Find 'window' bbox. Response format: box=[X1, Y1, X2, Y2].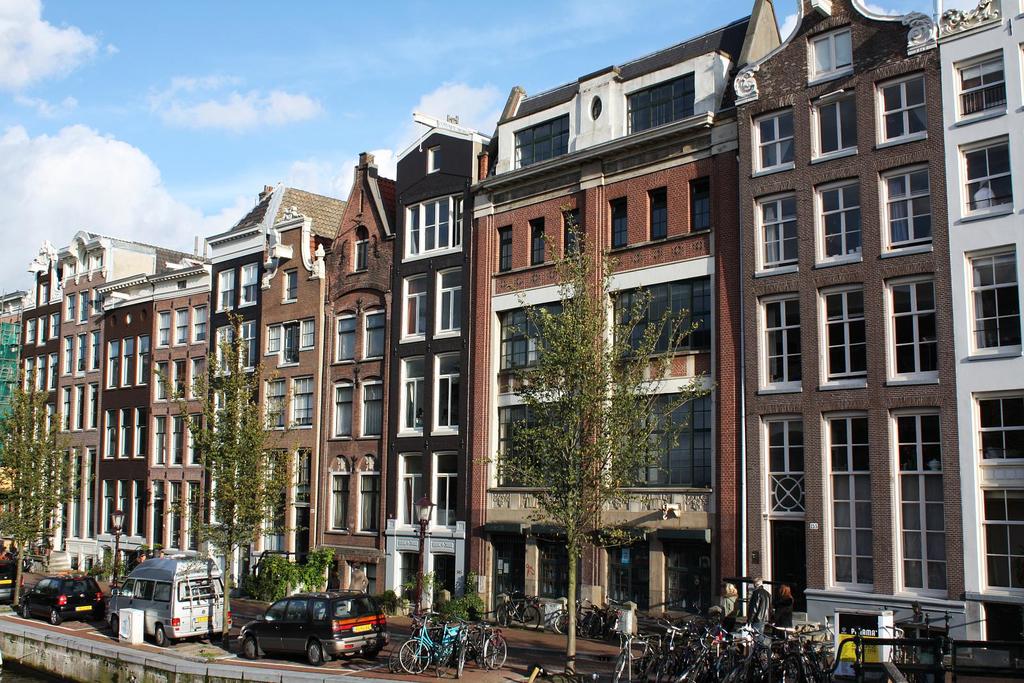
box=[961, 239, 1022, 353].
